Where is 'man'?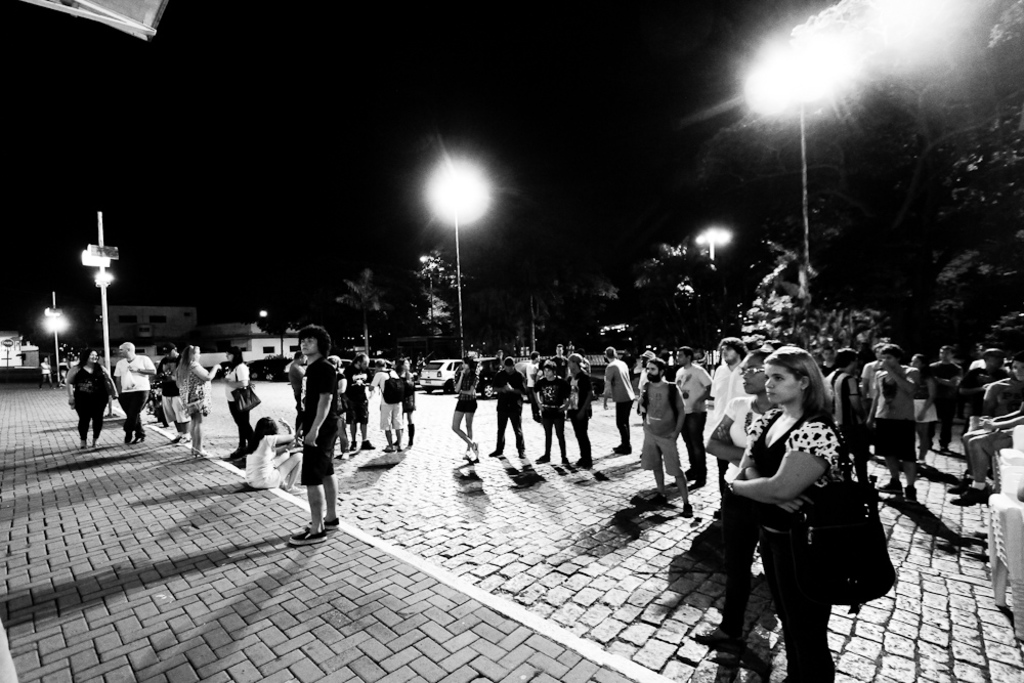
<region>954, 344, 1006, 428</region>.
